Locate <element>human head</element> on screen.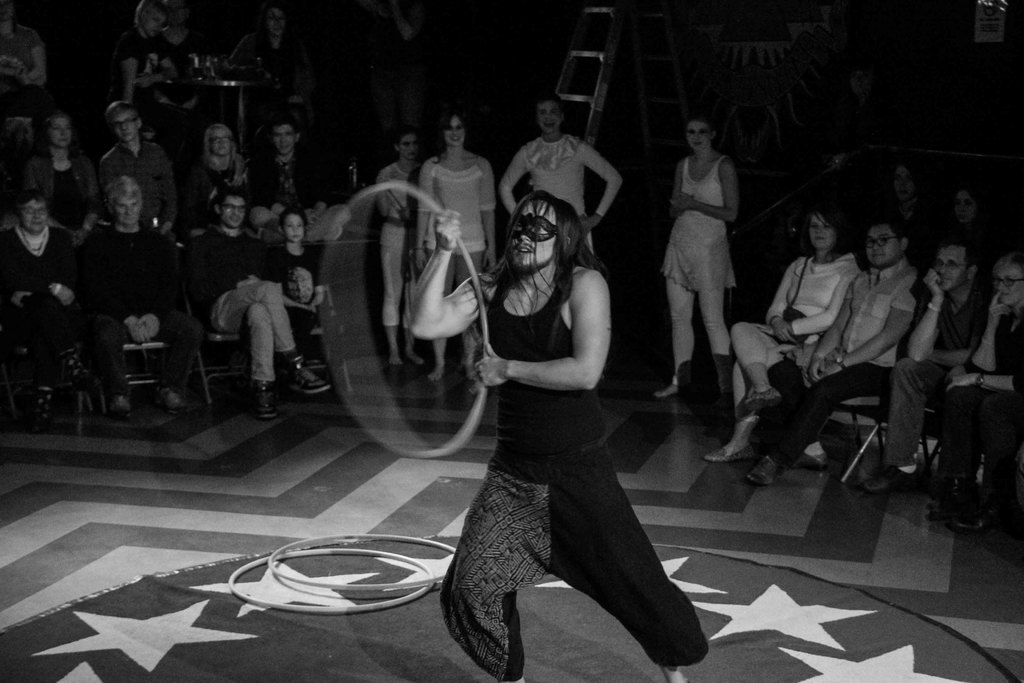
On screen at 212 188 250 231.
